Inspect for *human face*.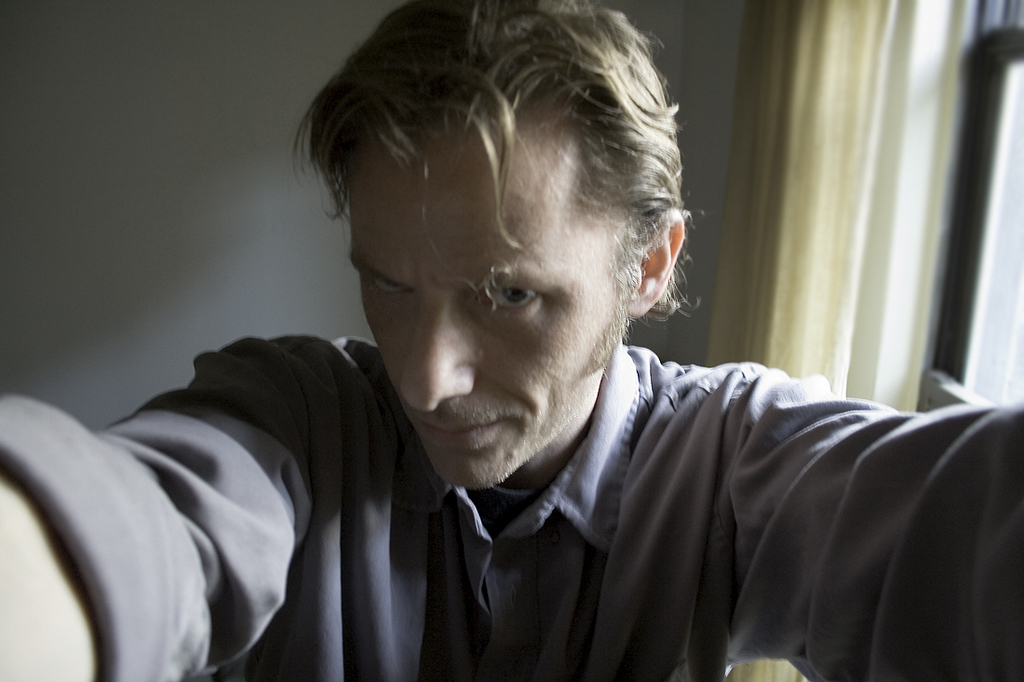
Inspection: (342, 97, 623, 489).
